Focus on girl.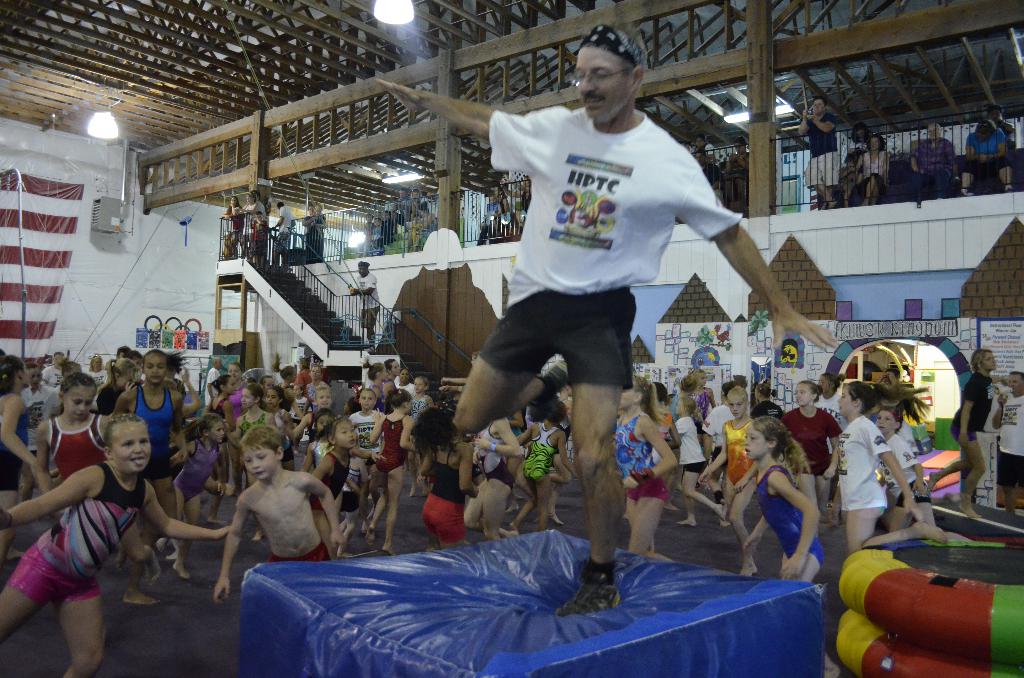
Focused at 173:412:225:579.
